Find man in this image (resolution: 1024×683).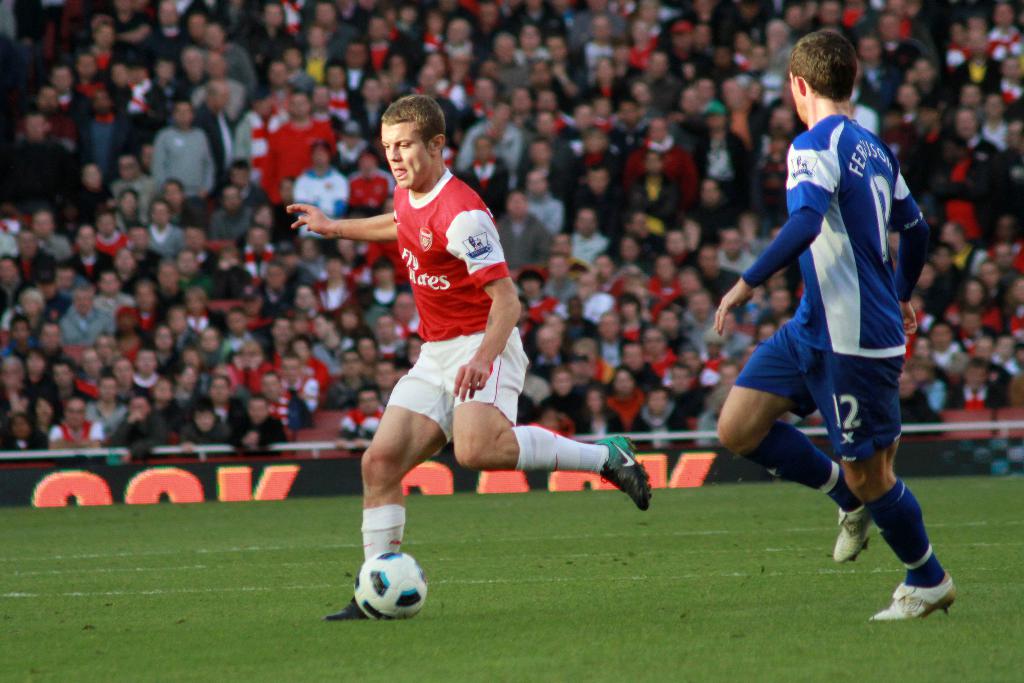
box=[700, 36, 952, 649].
